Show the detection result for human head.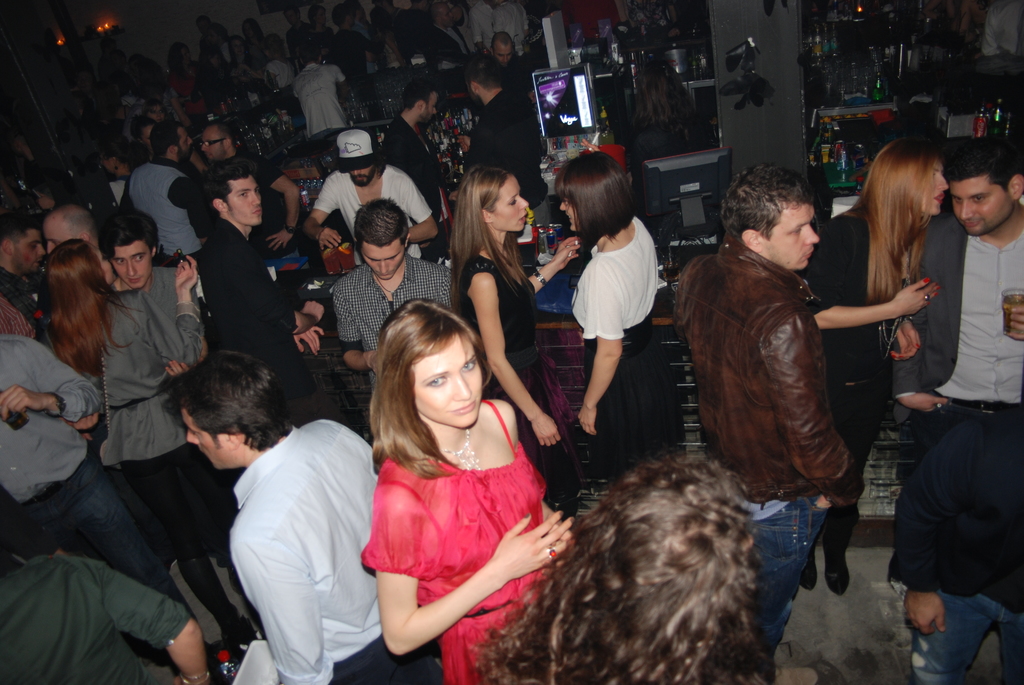
pyautogui.locateOnScreen(241, 19, 261, 38).
